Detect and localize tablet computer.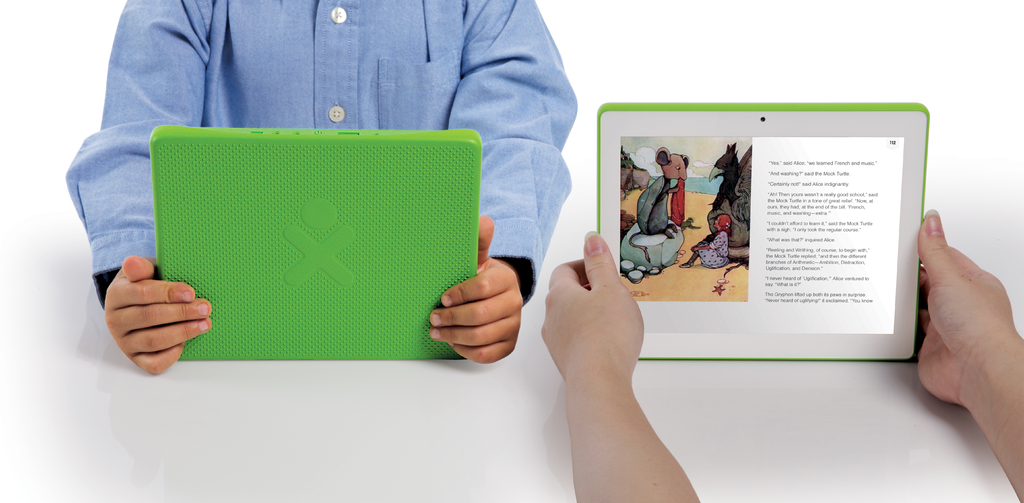
Localized at bbox=(594, 102, 930, 362).
